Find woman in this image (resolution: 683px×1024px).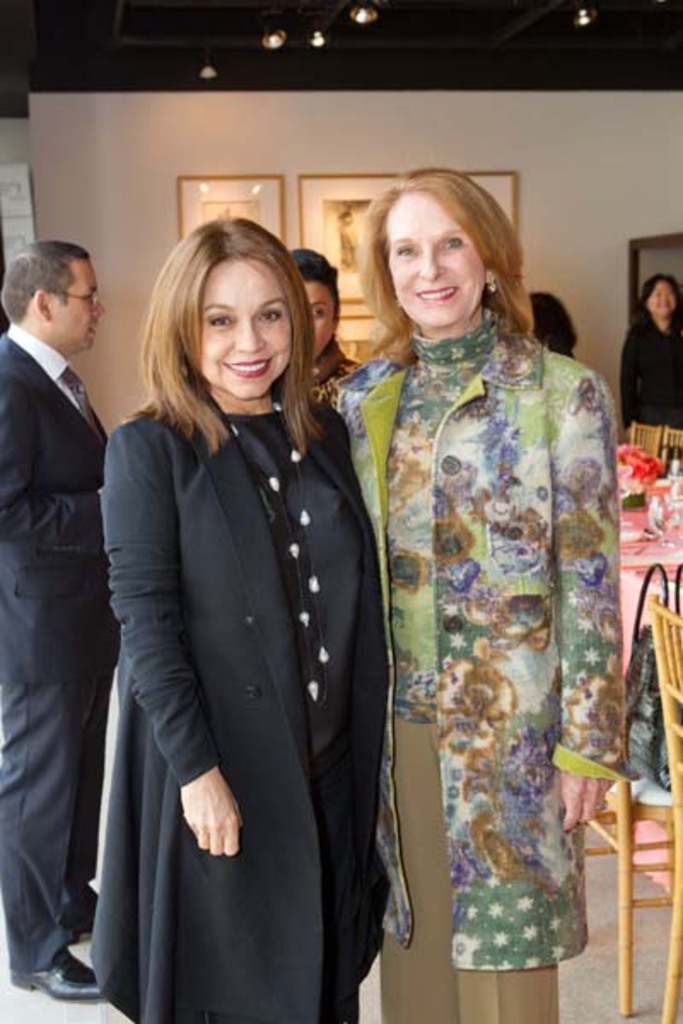
<region>606, 271, 681, 466</region>.
